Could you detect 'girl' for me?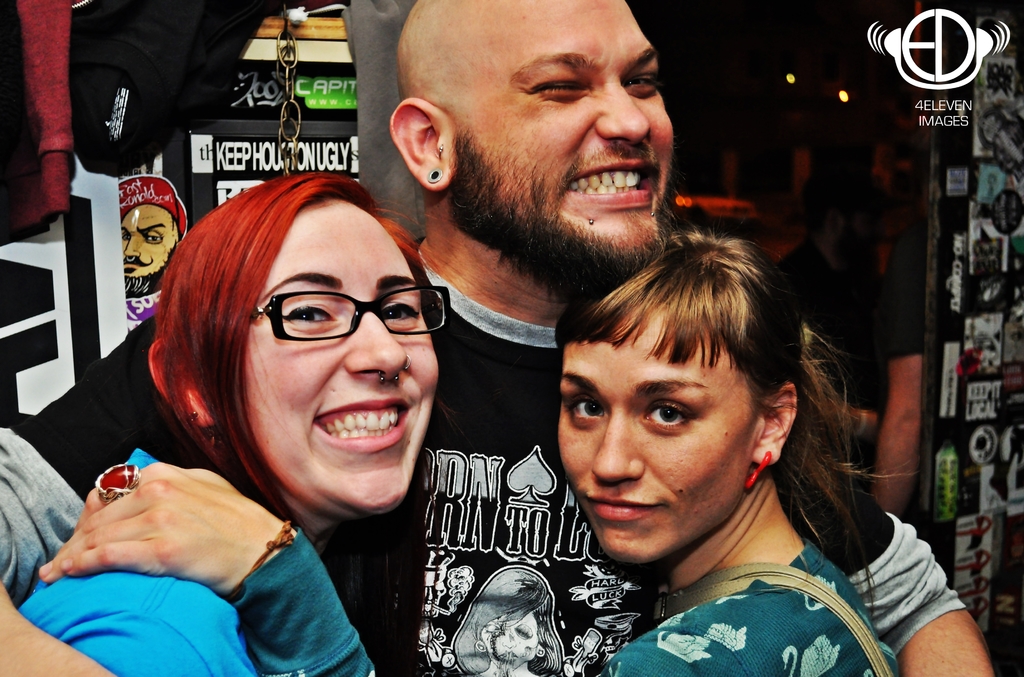
Detection result: rect(555, 227, 901, 676).
